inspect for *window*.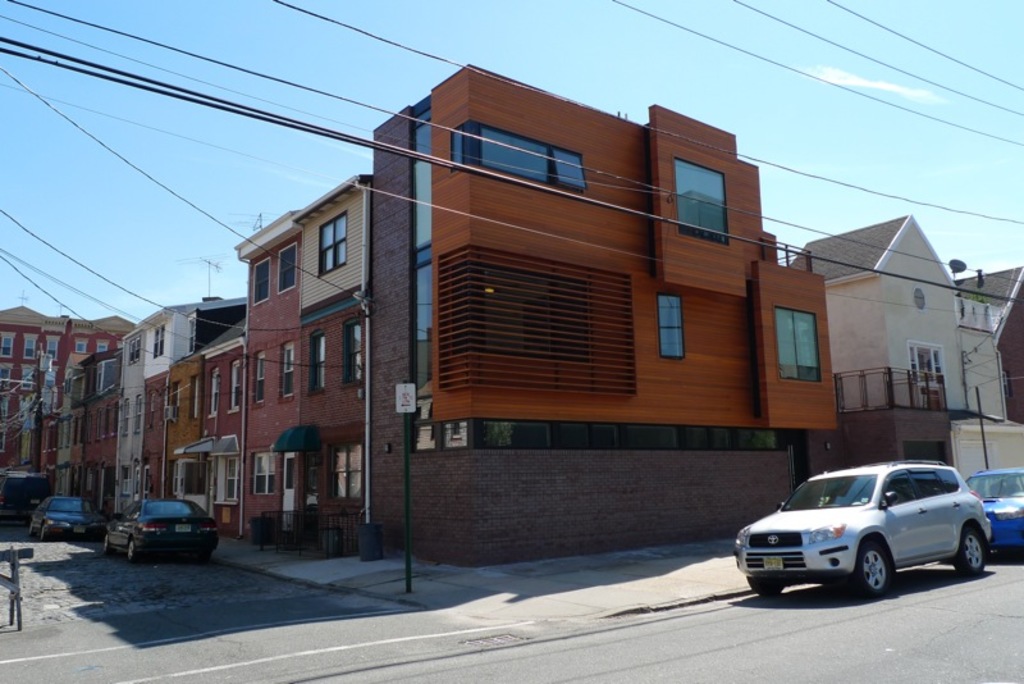
Inspection: (left=279, top=245, right=300, bottom=289).
